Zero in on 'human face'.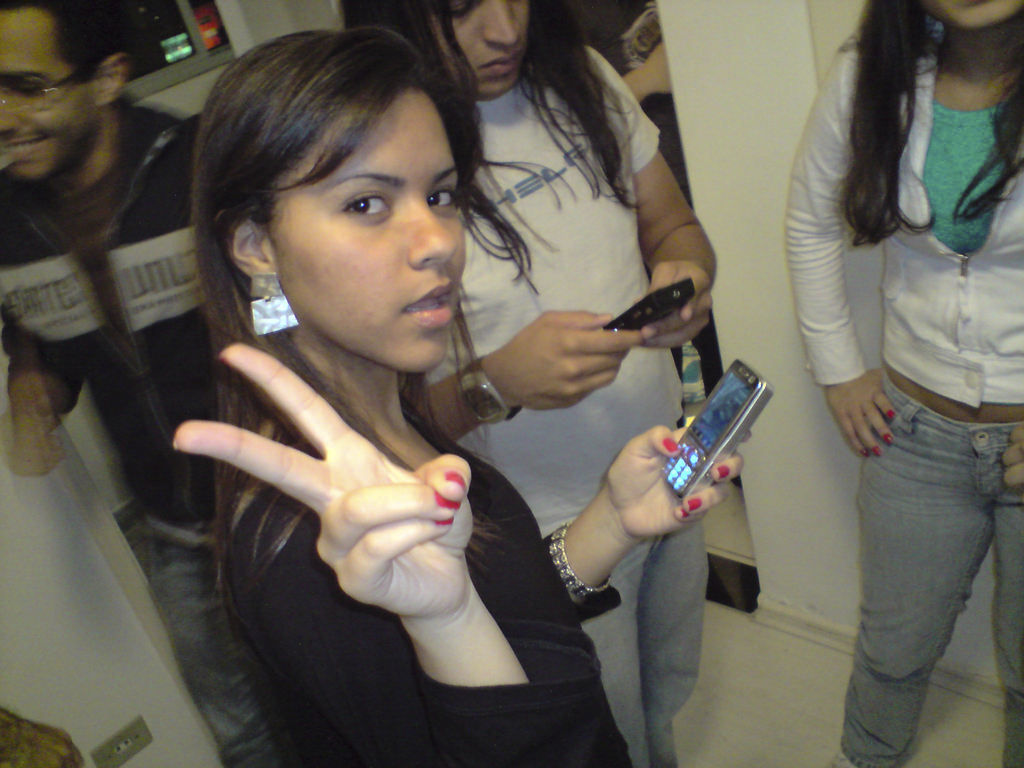
Zeroed in: [0, 10, 94, 183].
